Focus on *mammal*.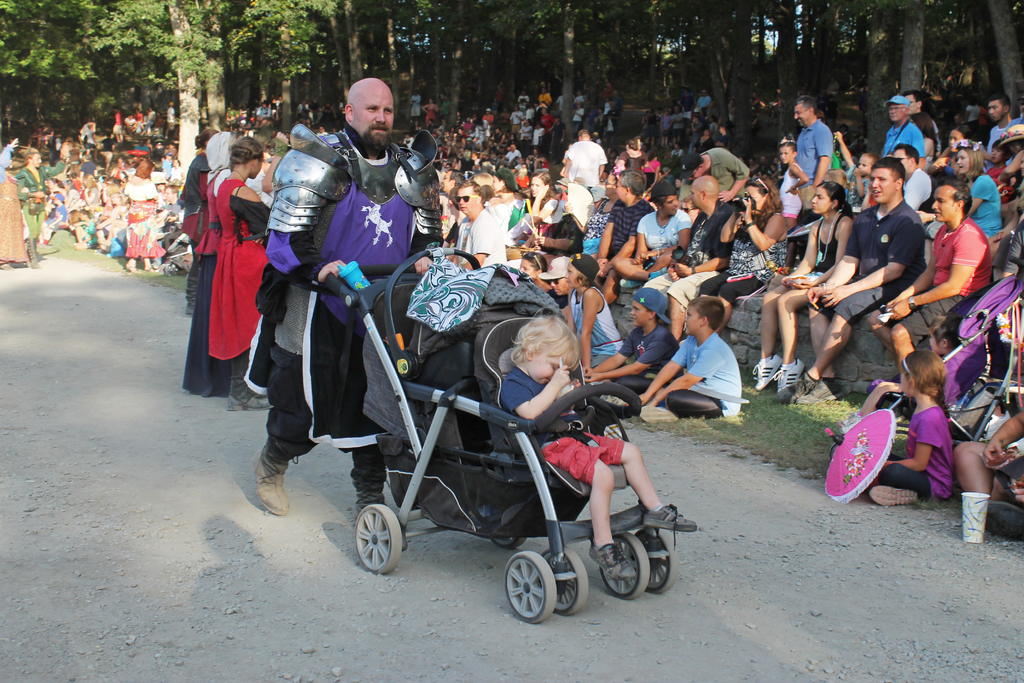
Focused at l=664, t=306, r=754, b=437.
